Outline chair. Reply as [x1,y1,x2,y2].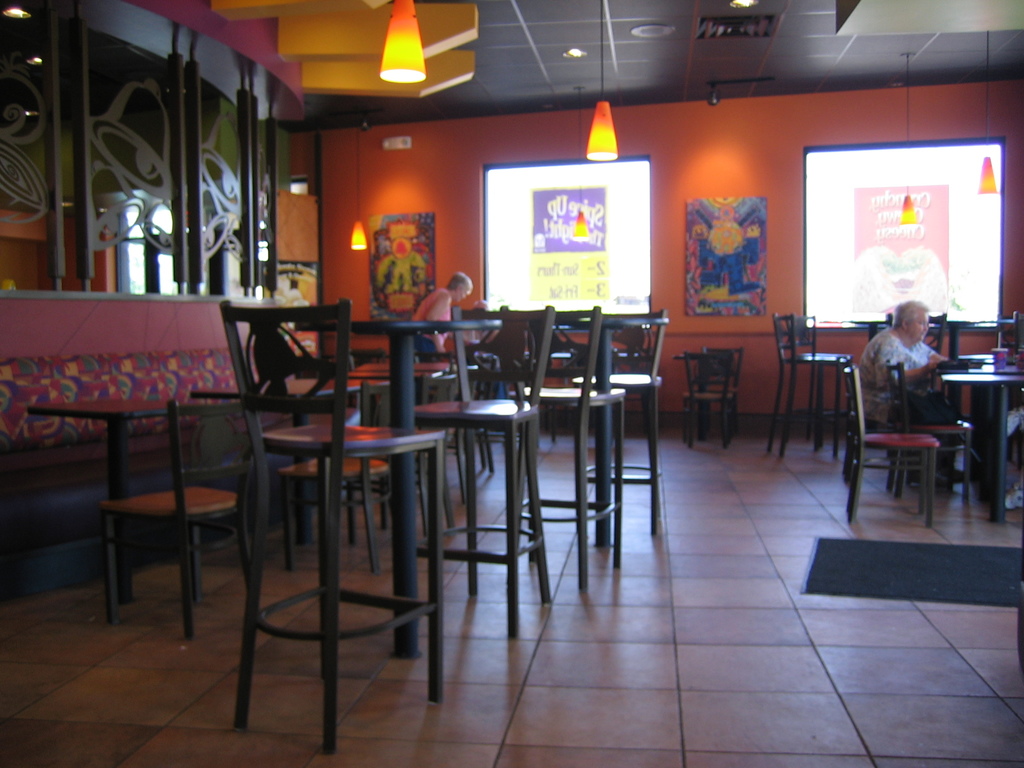
[98,389,255,644].
